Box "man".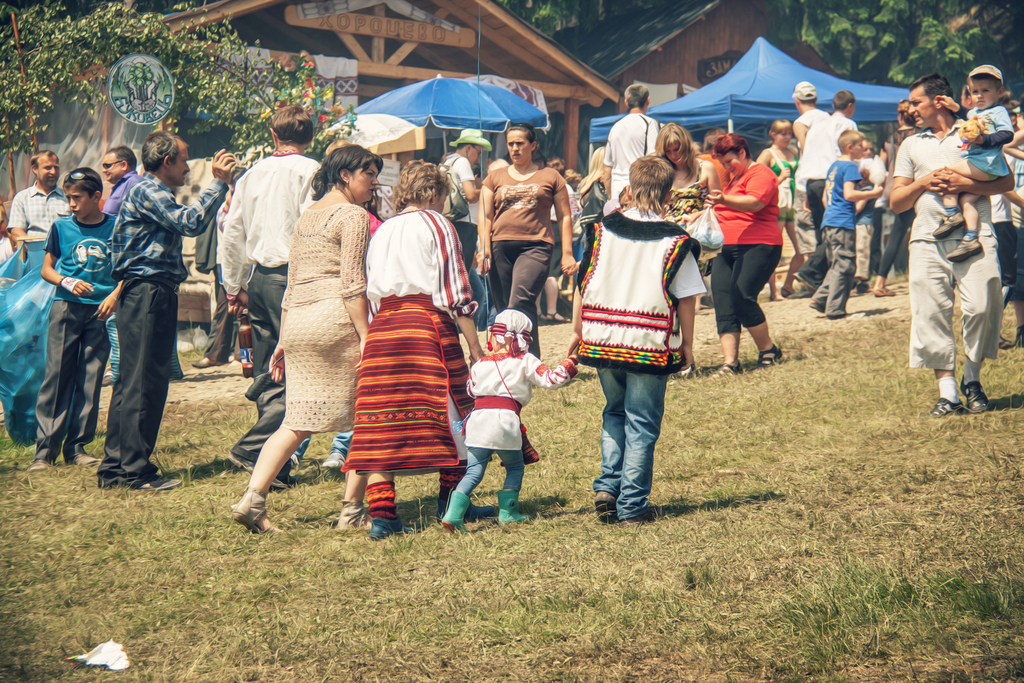
<region>868, 139, 891, 293</region>.
